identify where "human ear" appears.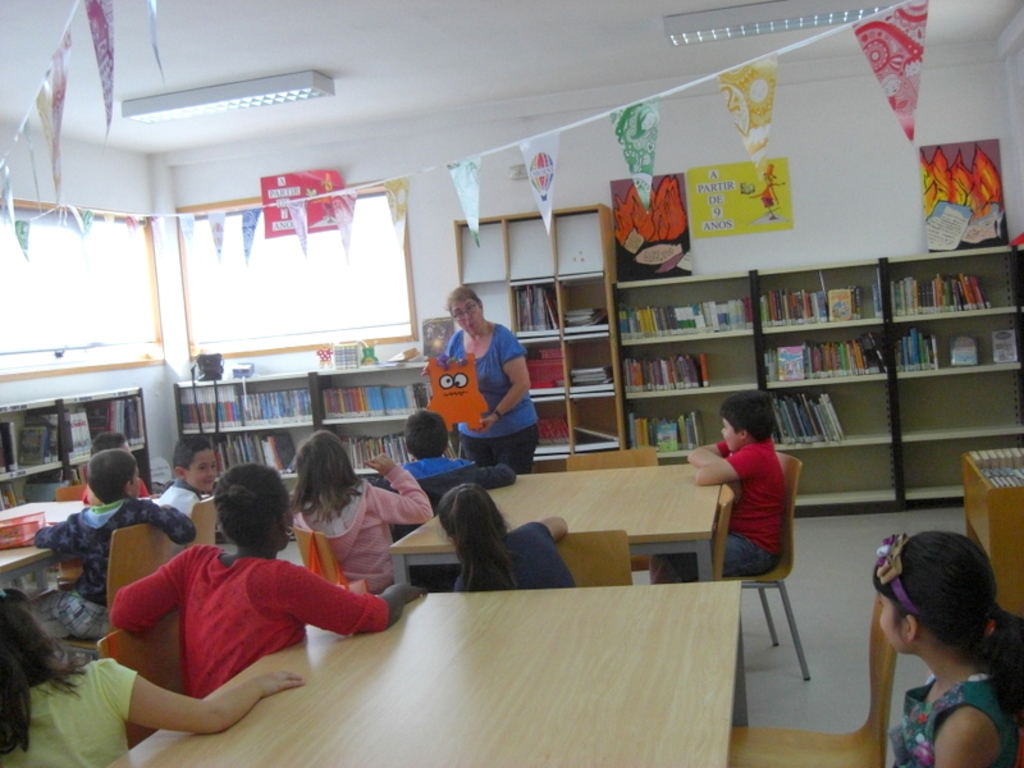
Appears at Rect(284, 511, 293, 529).
